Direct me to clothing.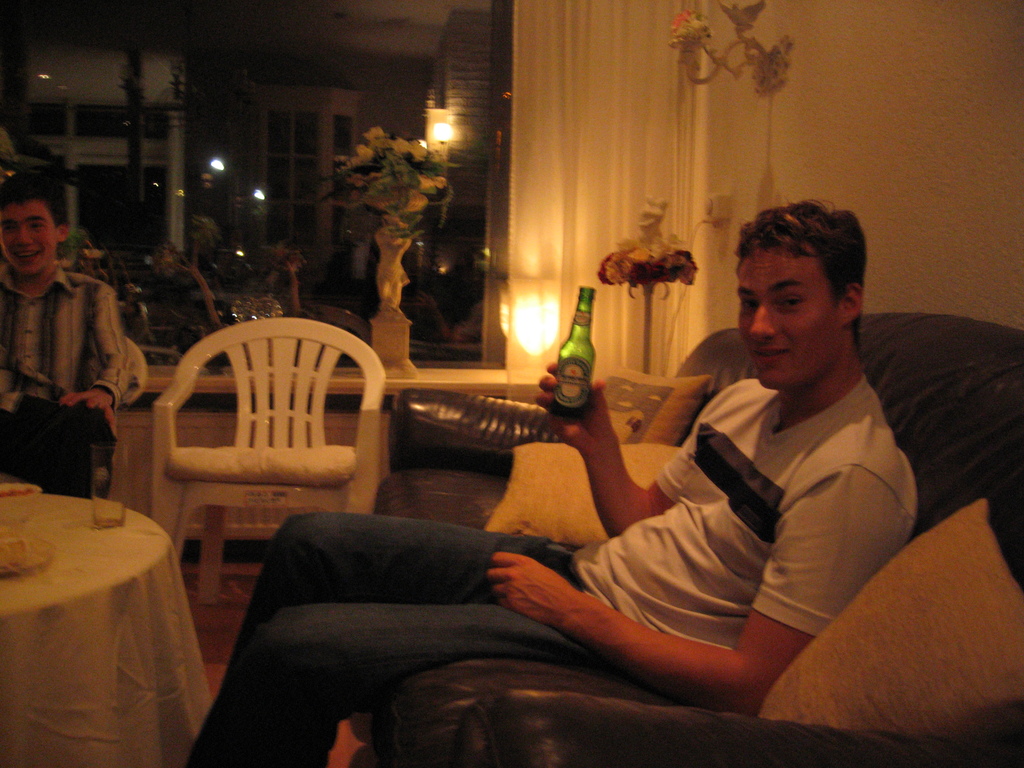
Direction: 0,261,131,493.
